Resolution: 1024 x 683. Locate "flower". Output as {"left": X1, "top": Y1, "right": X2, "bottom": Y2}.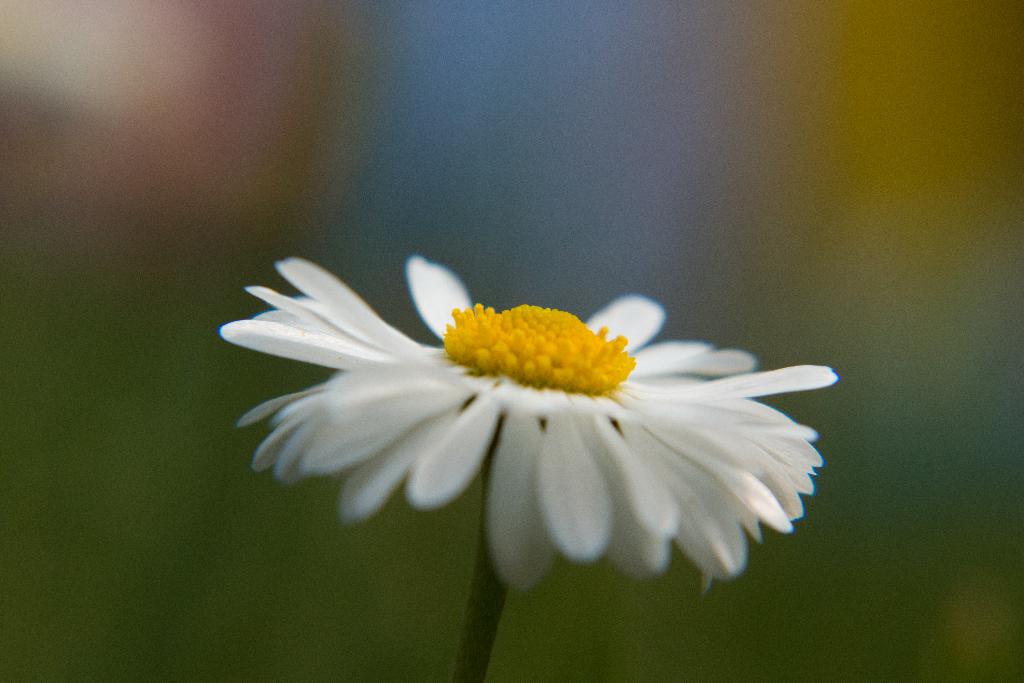
{"left": 249, "top": 258, "right": 799, "bottom": 613}.
